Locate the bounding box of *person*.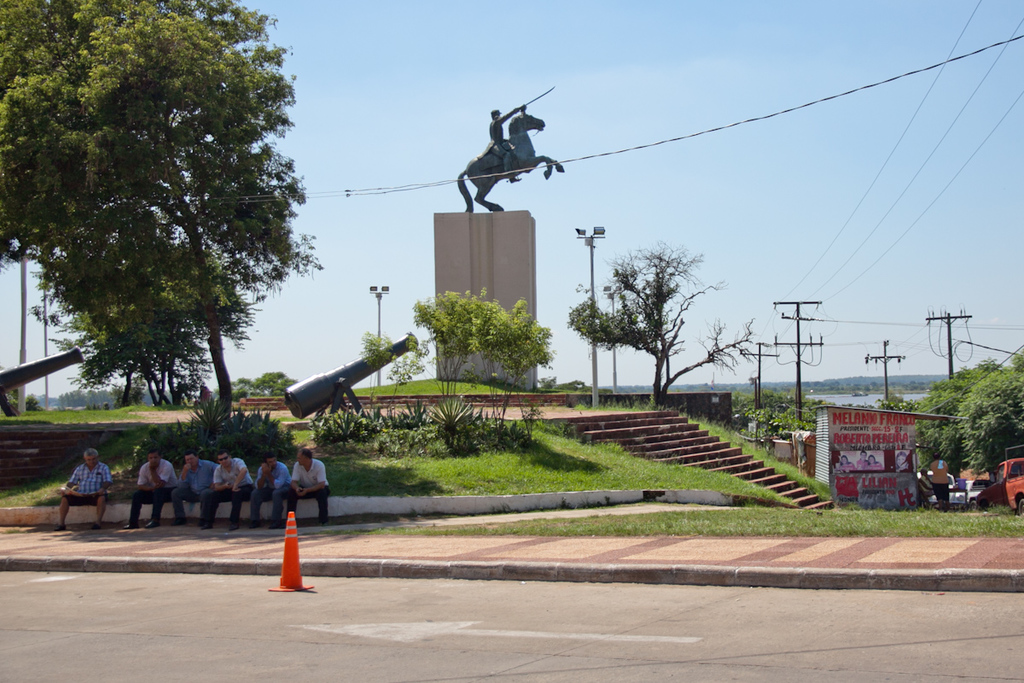
Bounding box: 484,104,527,184.
